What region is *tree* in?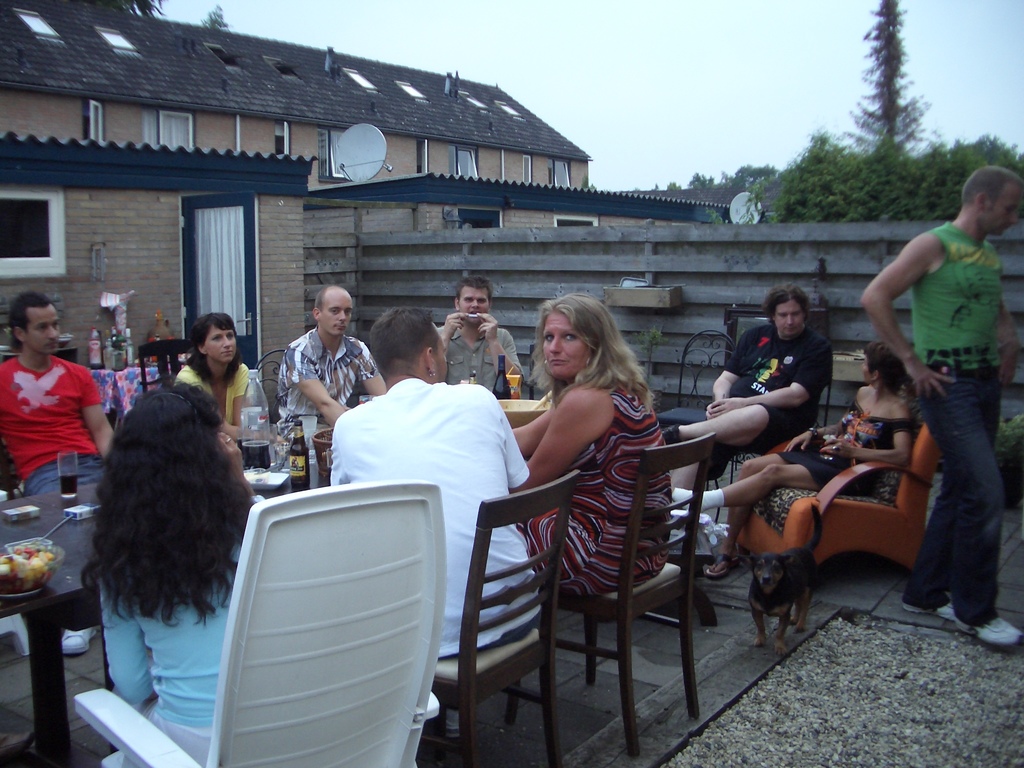
<box>203,4,230,27</box>.
